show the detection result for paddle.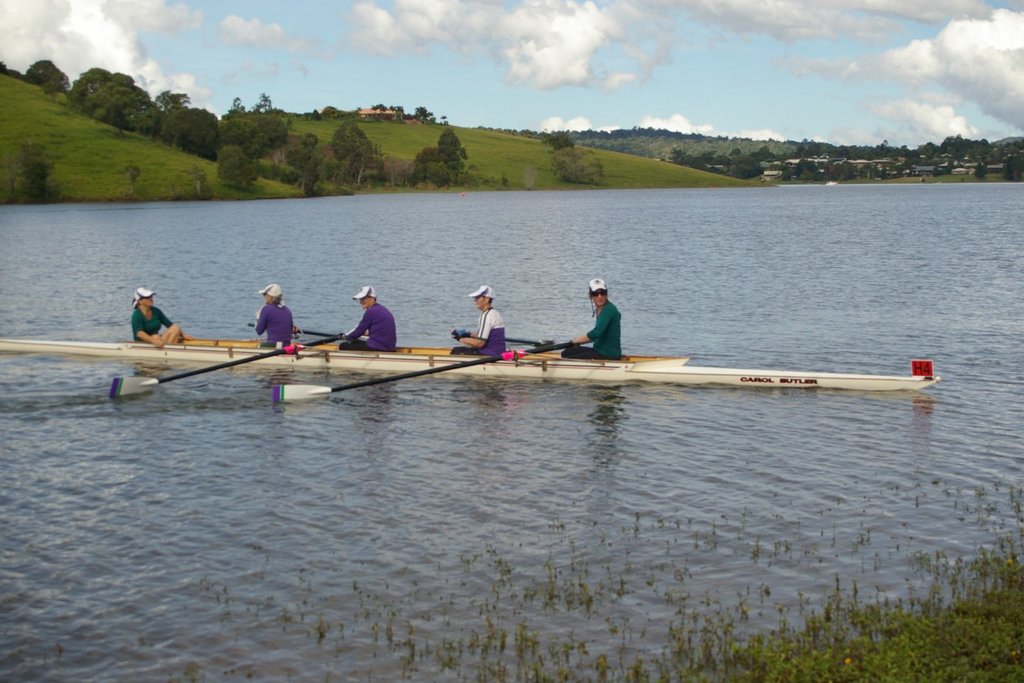
453/329/552/346.
